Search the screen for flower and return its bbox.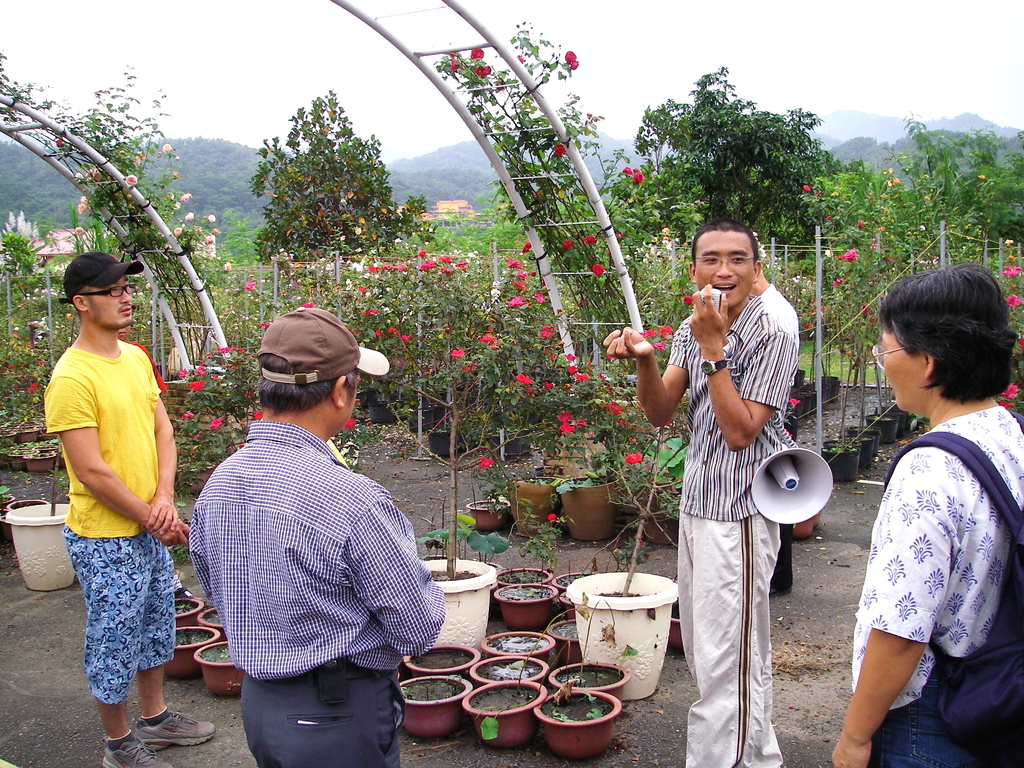
Found: <box>505,257,520,267</box>.
